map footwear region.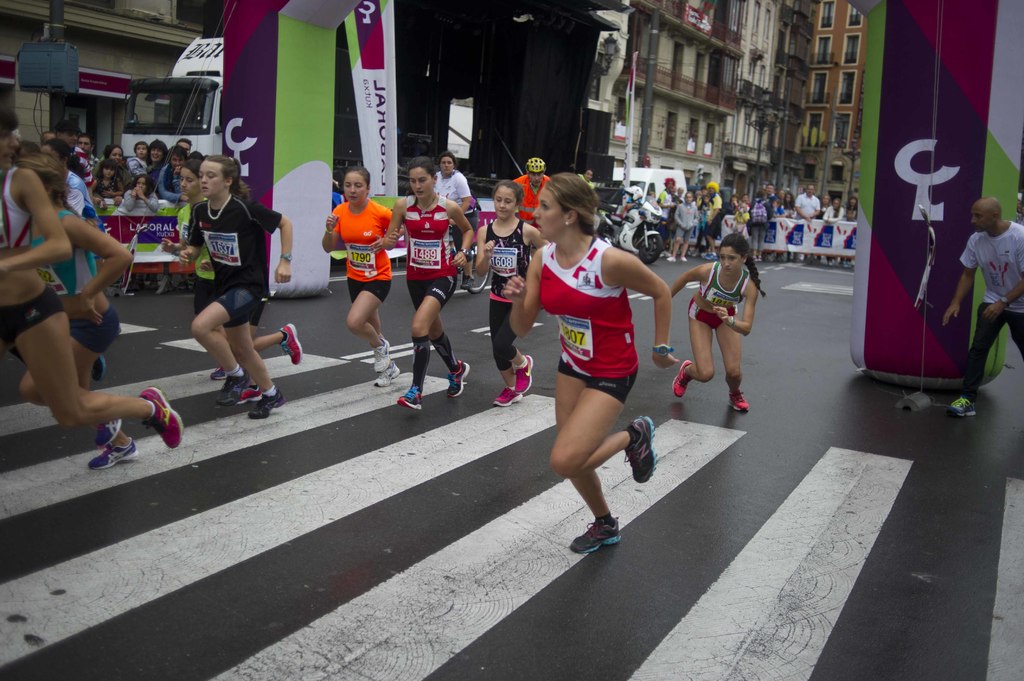
Mapped to 568, 506, 636, 563.
